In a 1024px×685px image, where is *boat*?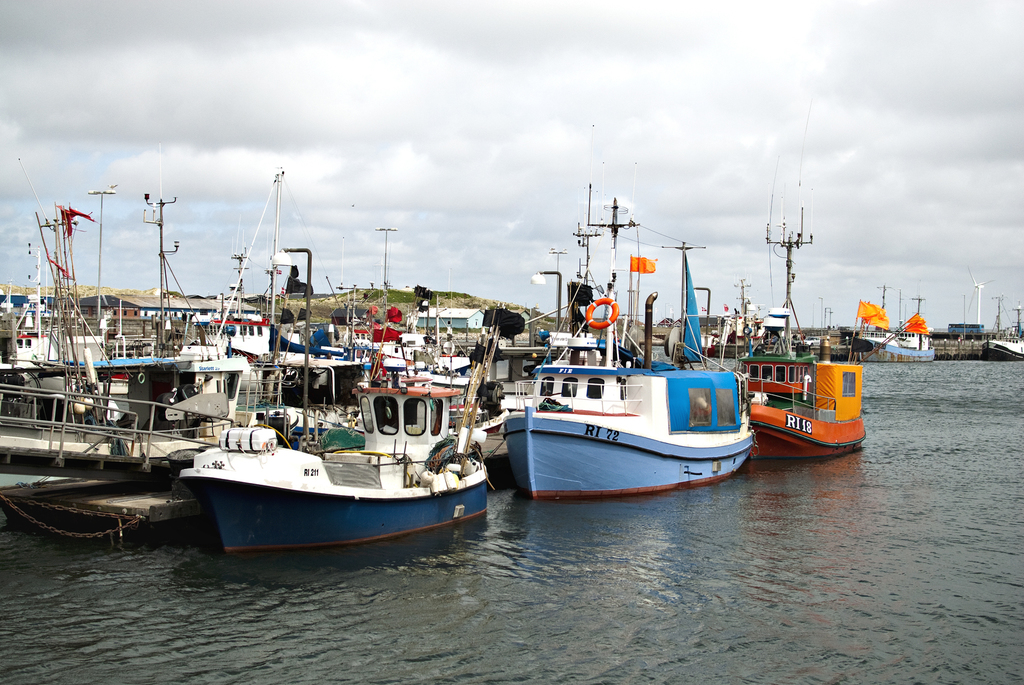
rect(0, 372, 204, 503).
